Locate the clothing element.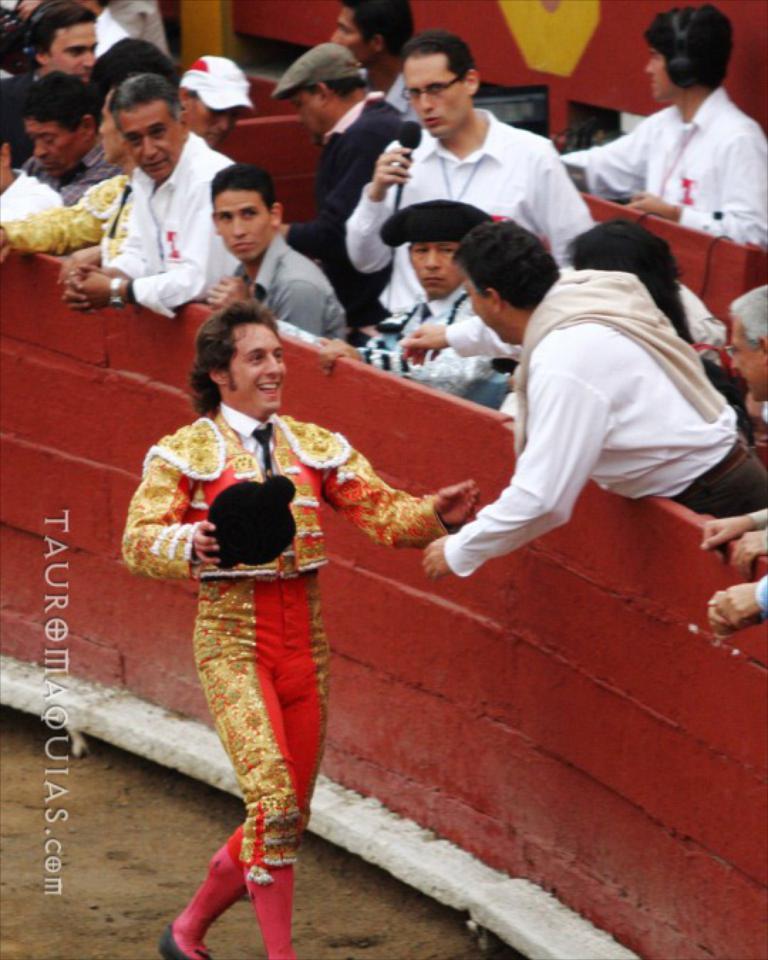
Element bbox: locate(284, 95, 412, 330).
